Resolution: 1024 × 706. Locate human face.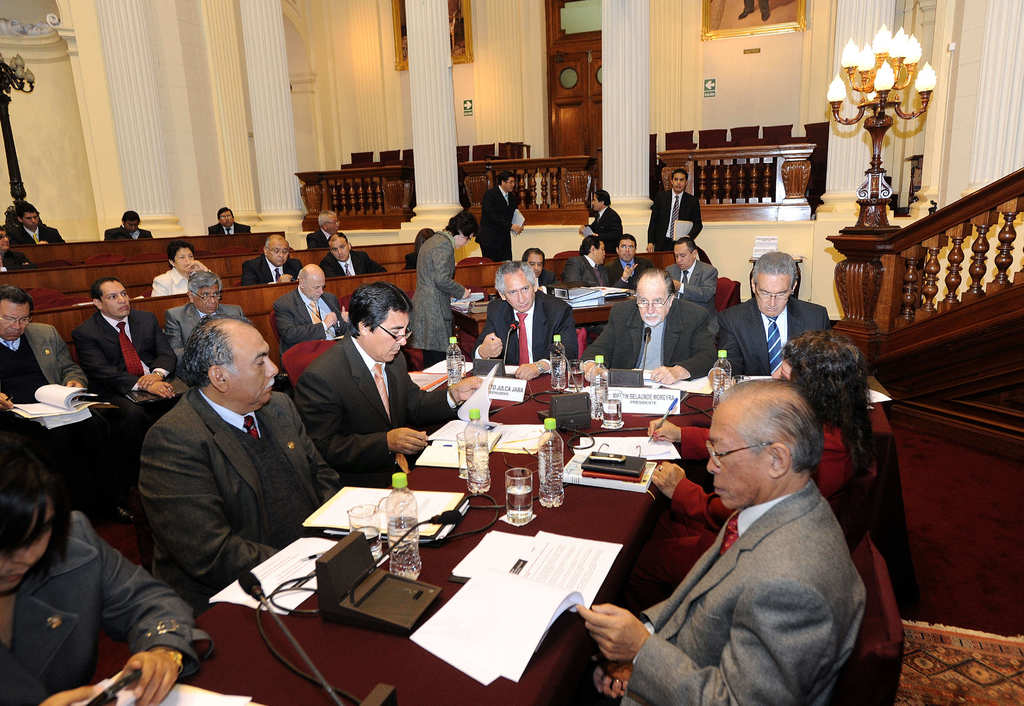
crop(753, 270, 793, 319).
